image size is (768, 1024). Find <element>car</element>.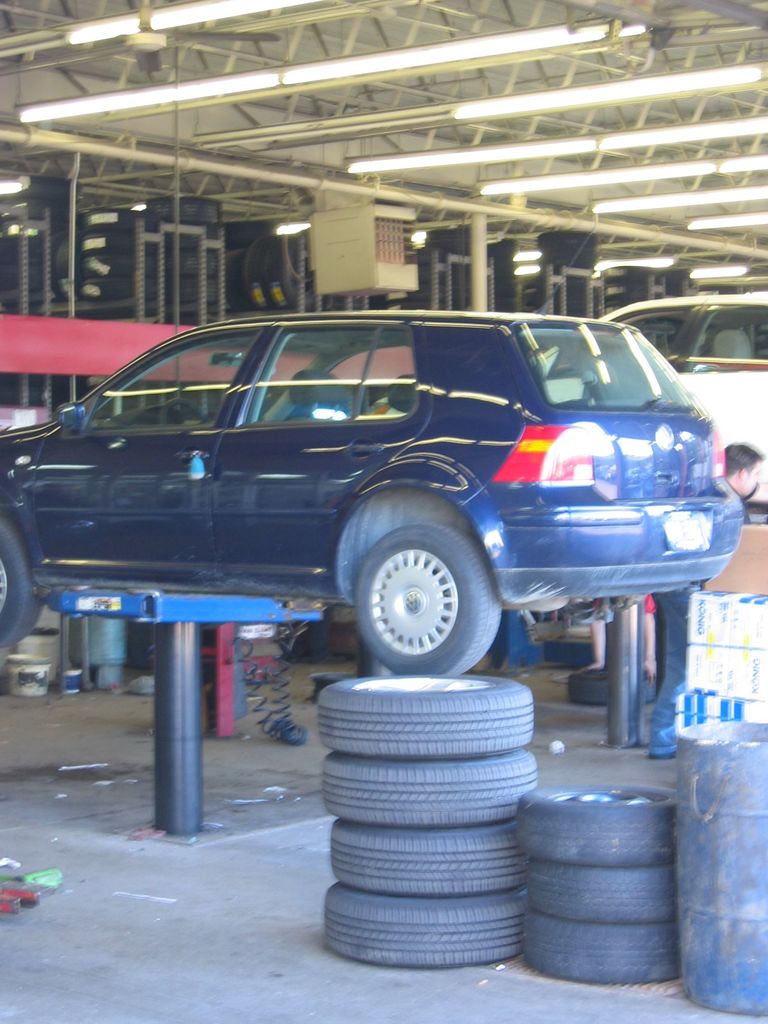
{"left": 545, "top": 285, "right": 767, "bottom": 502}.
